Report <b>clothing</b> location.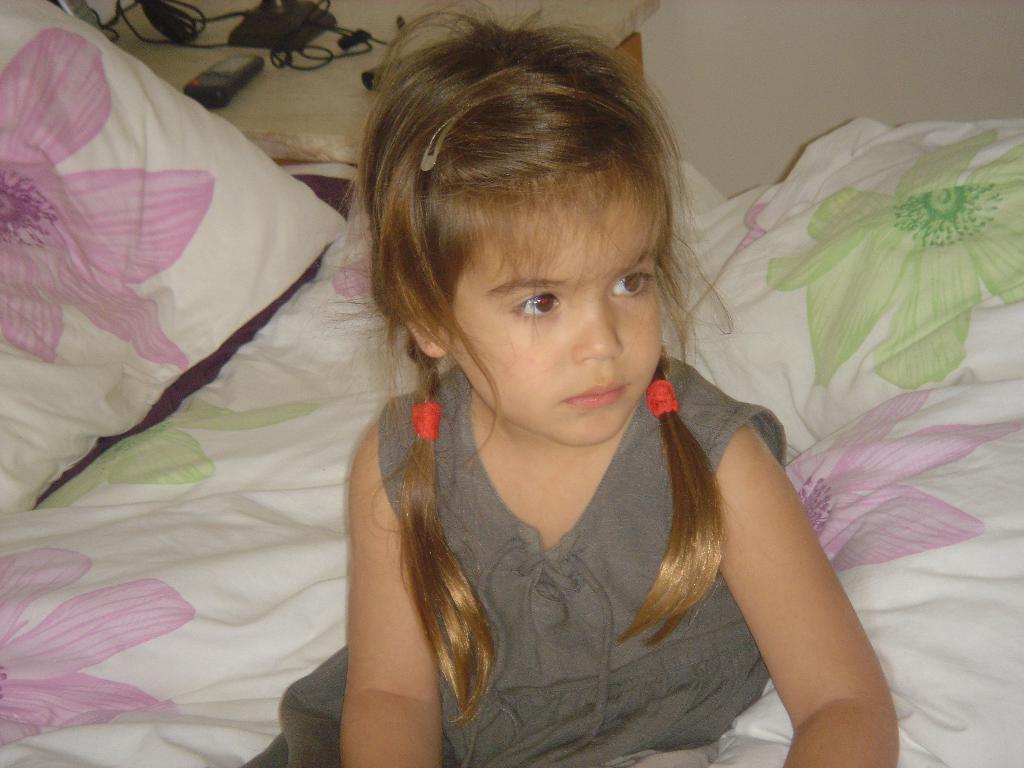
Report: box=[229, 353, 815, 767].
